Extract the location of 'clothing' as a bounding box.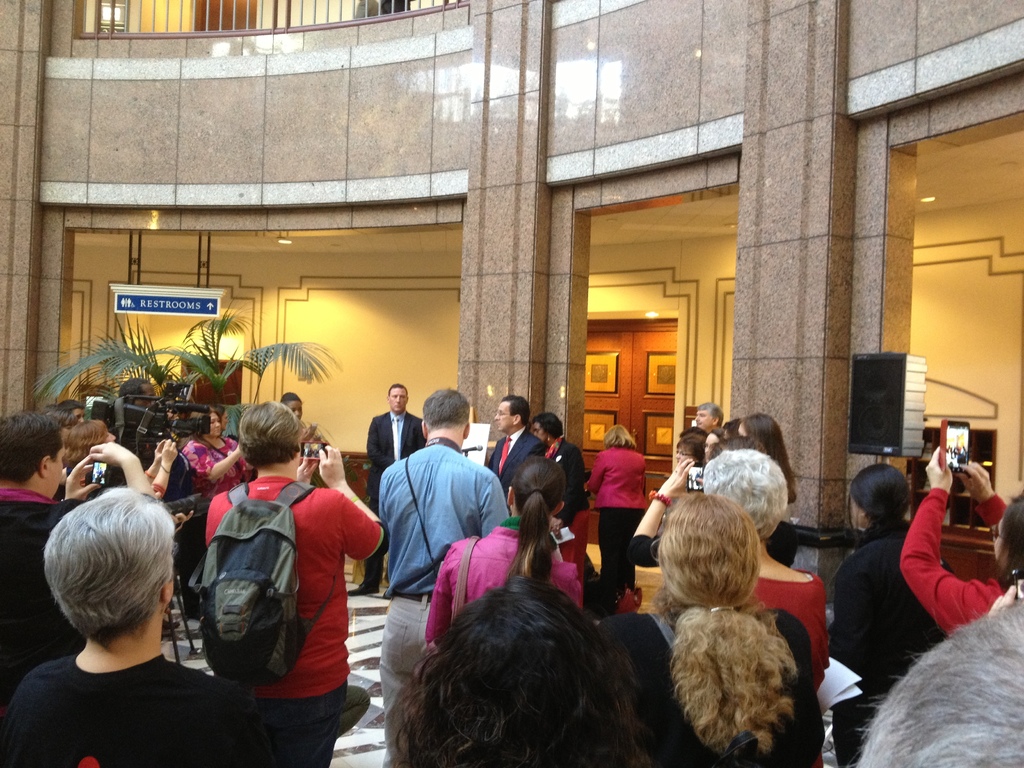
<region>592, 611, 822, 767</region>.
